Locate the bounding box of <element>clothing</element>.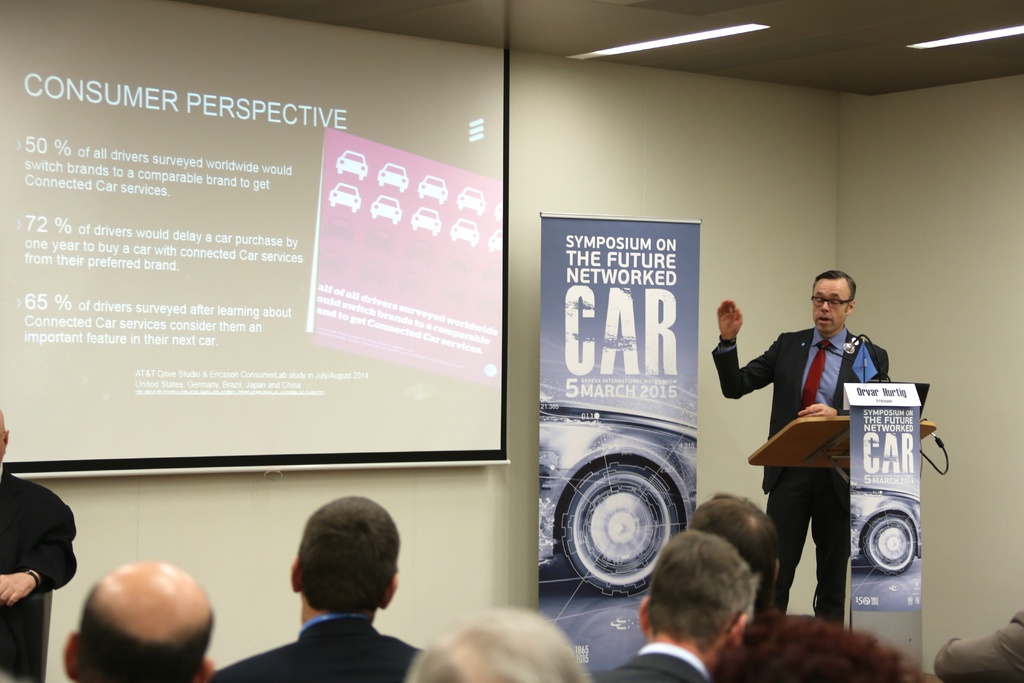
Bounding box: 743,292,893,614.
